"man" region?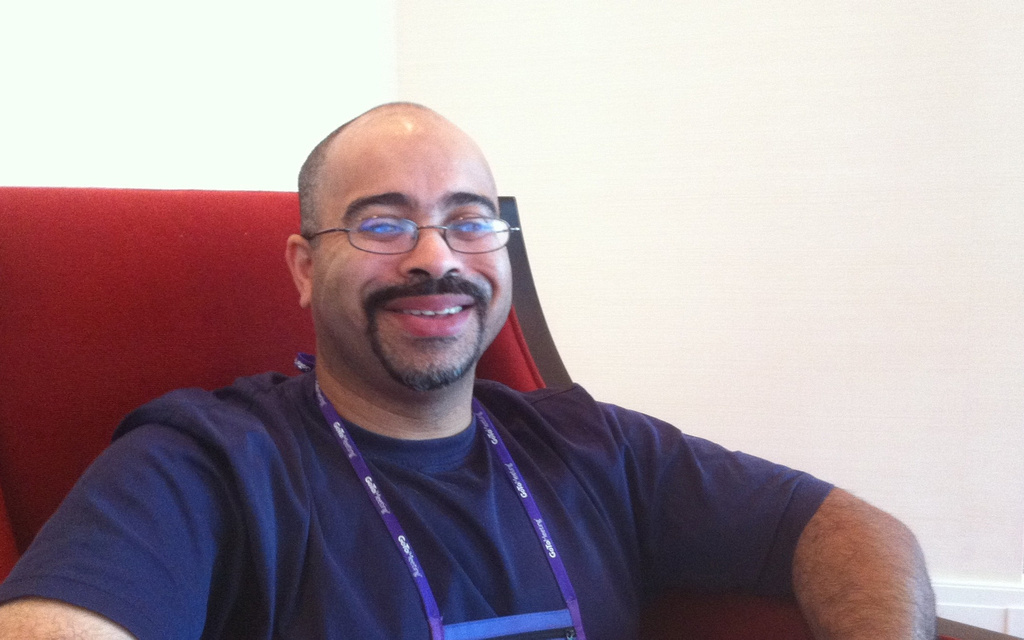
[x1=50, y1=93, x2=948, y2=630]
